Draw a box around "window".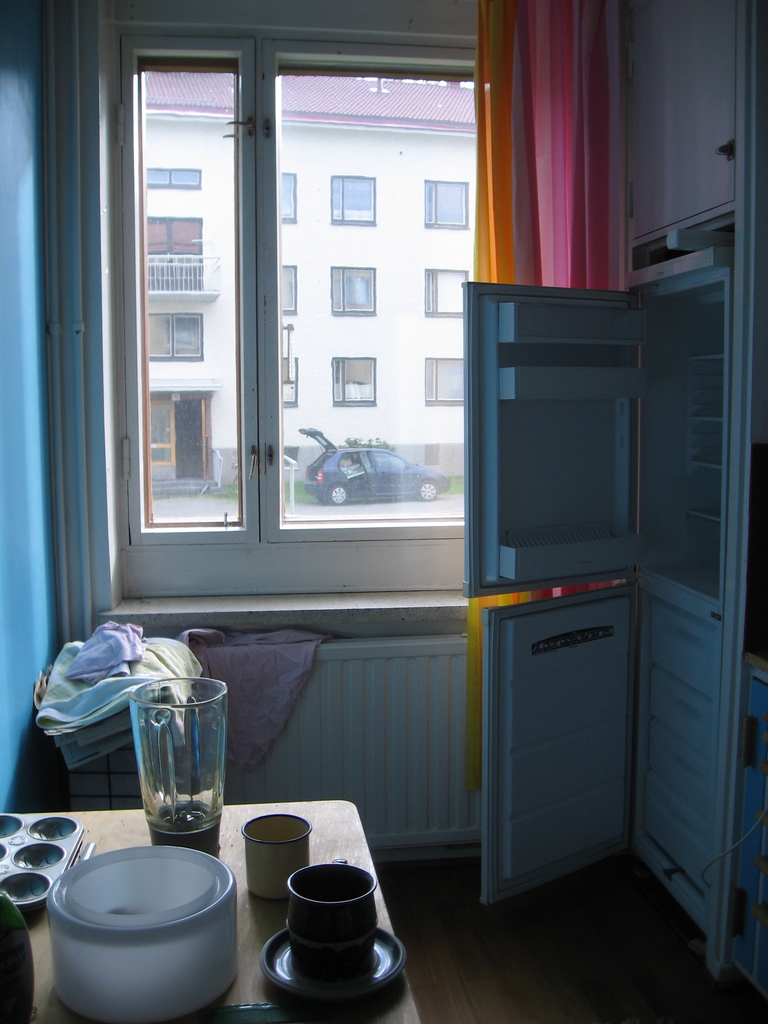
(332,358,373,404).
